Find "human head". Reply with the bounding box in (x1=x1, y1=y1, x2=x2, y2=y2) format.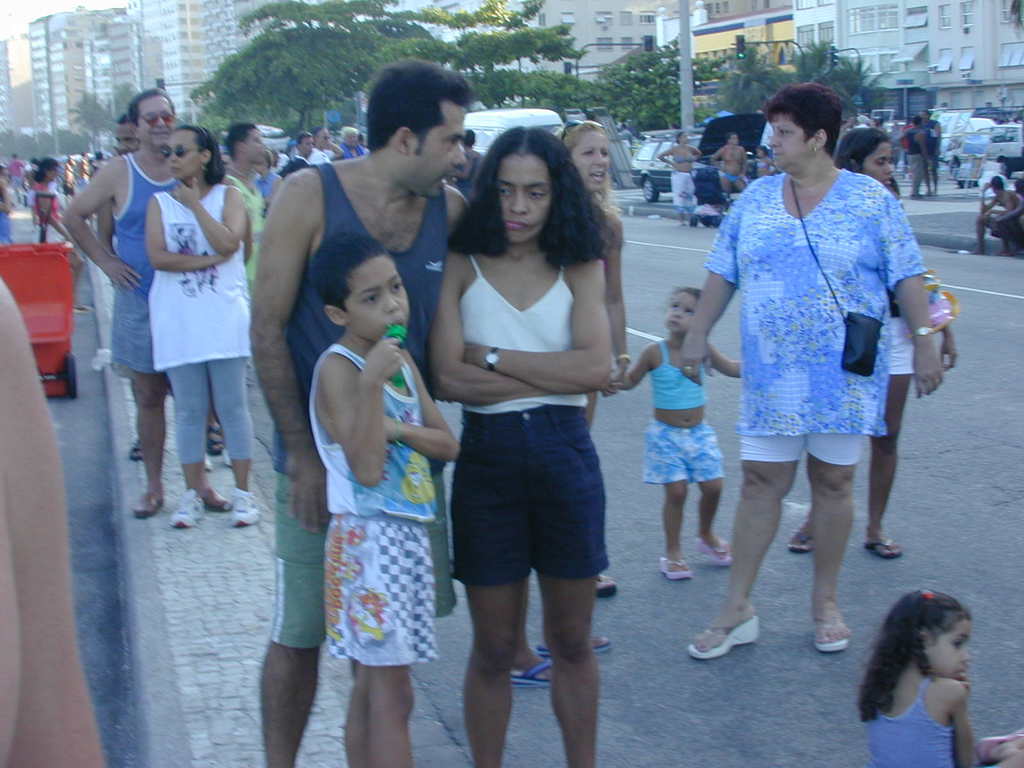
(x1=312, y1=232, x2=412, y2=343).
